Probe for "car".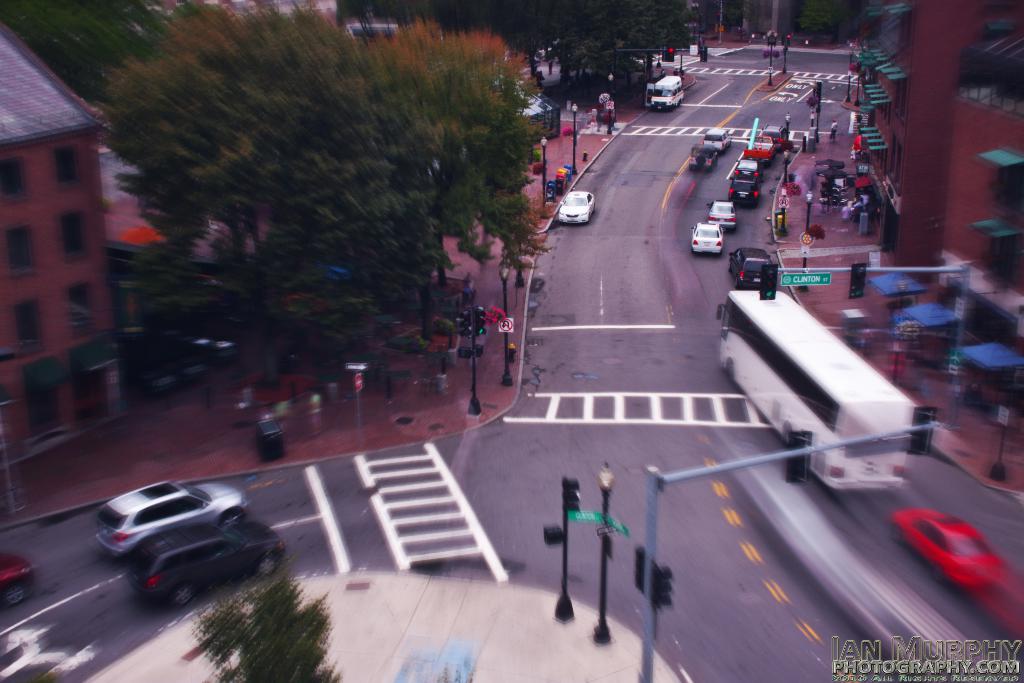
Probe result: pyautogui.locateOnScreen(693, 222, 723, 254).
